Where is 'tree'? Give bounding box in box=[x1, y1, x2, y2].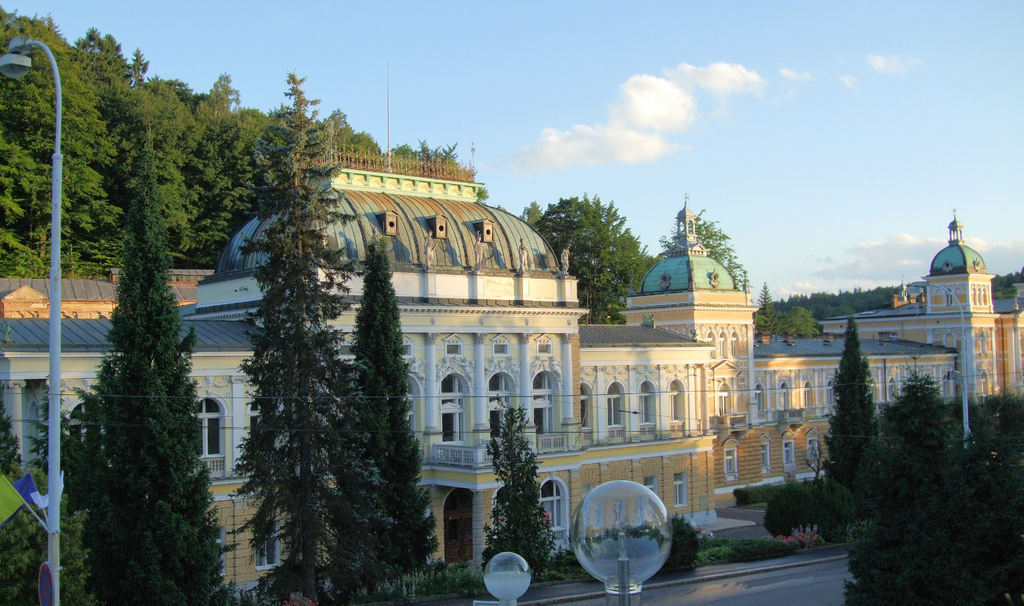
box=[71, 24, 134, 138].
